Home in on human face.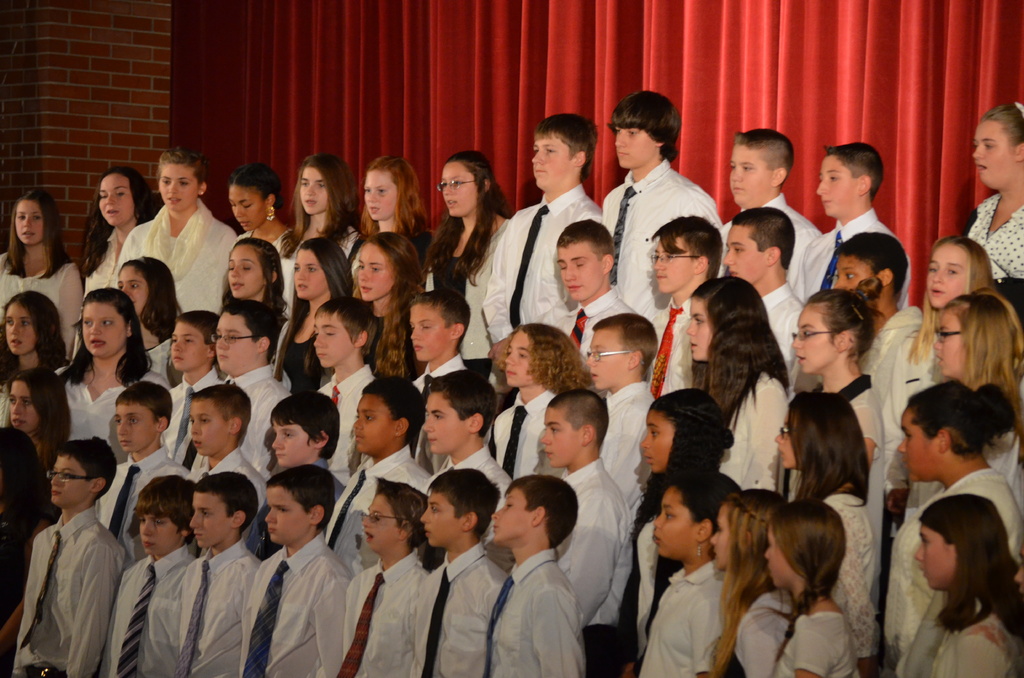
Homed in at l=617, t=127, r=655, b=168.
